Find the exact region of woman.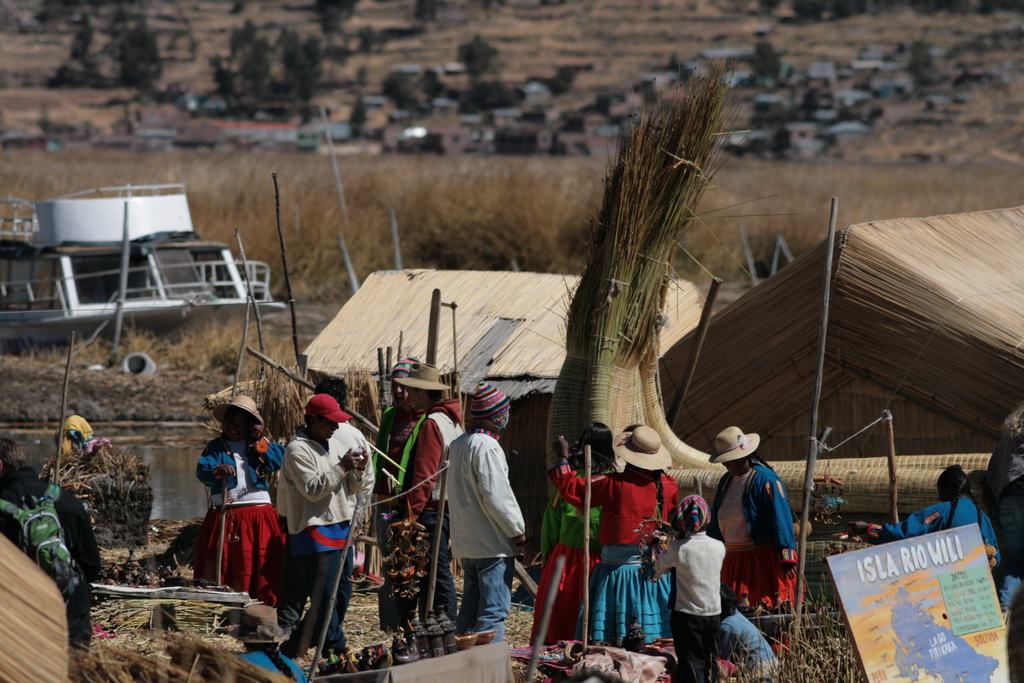
Exact region: rect(638, 481, 786, 679).
